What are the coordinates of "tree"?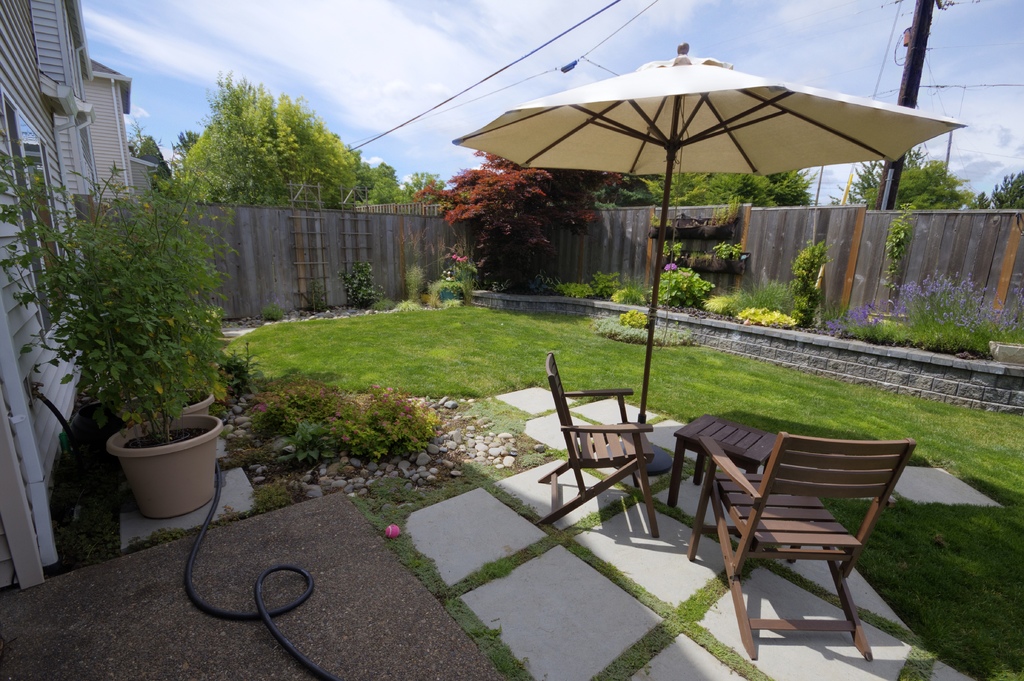
{"x1": 585, "y1": 168, "x2": 815, "y2": 204}.
